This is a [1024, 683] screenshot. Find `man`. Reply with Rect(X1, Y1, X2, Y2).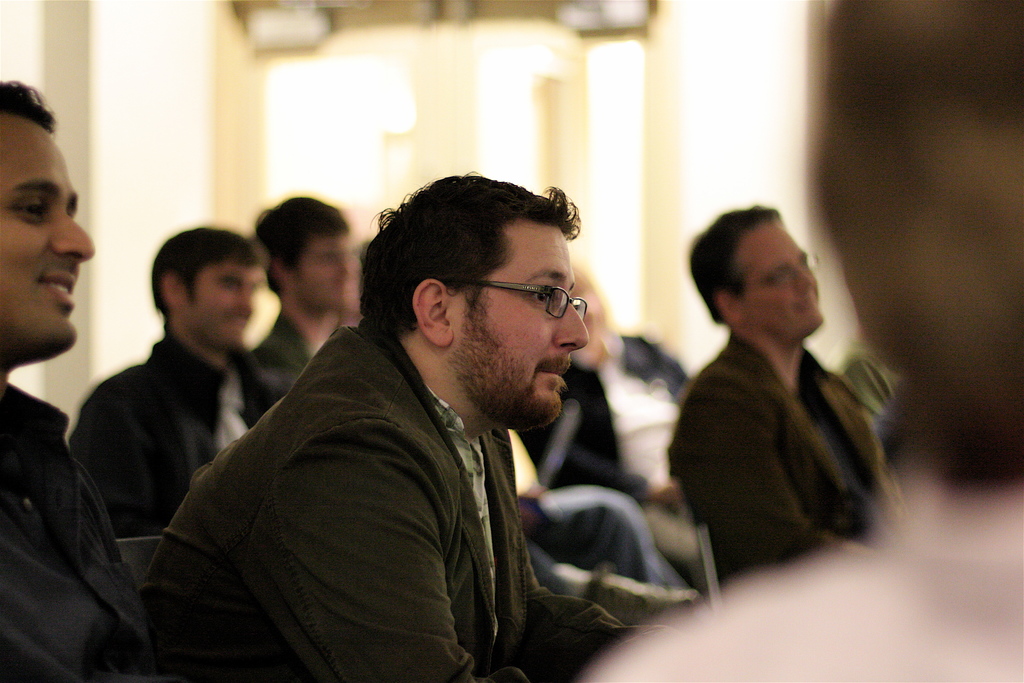
Rect(252, 197, 364, 399).
